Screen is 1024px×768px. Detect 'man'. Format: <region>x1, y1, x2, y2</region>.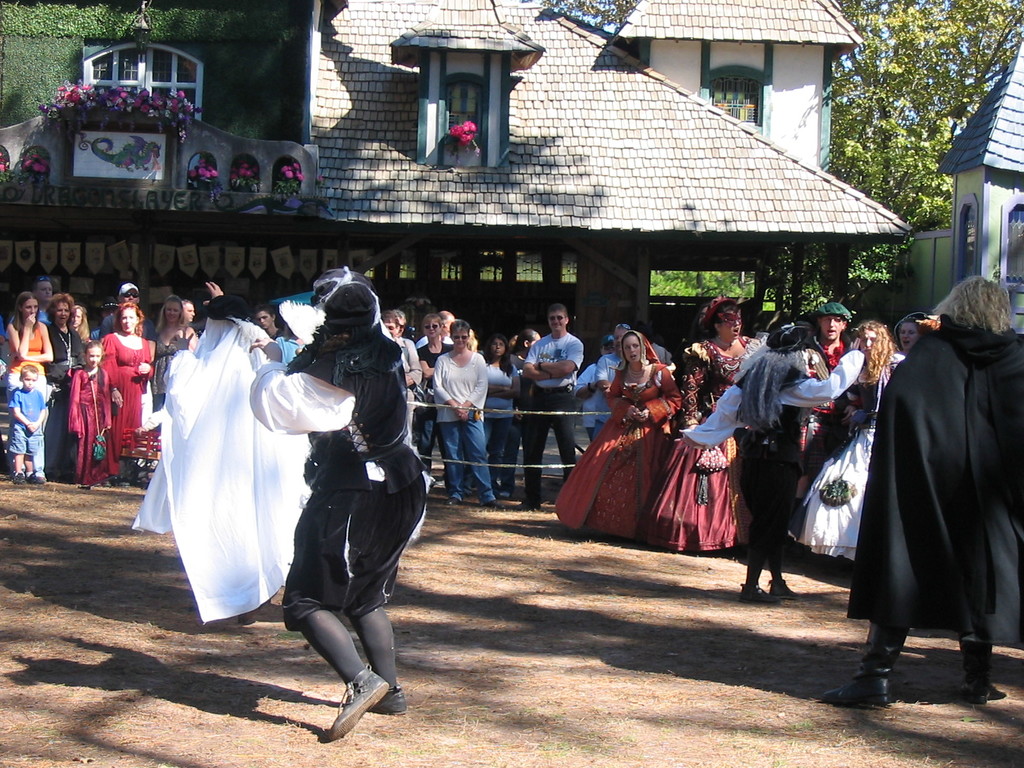
<region>243, 305, 280, 340</region>.
